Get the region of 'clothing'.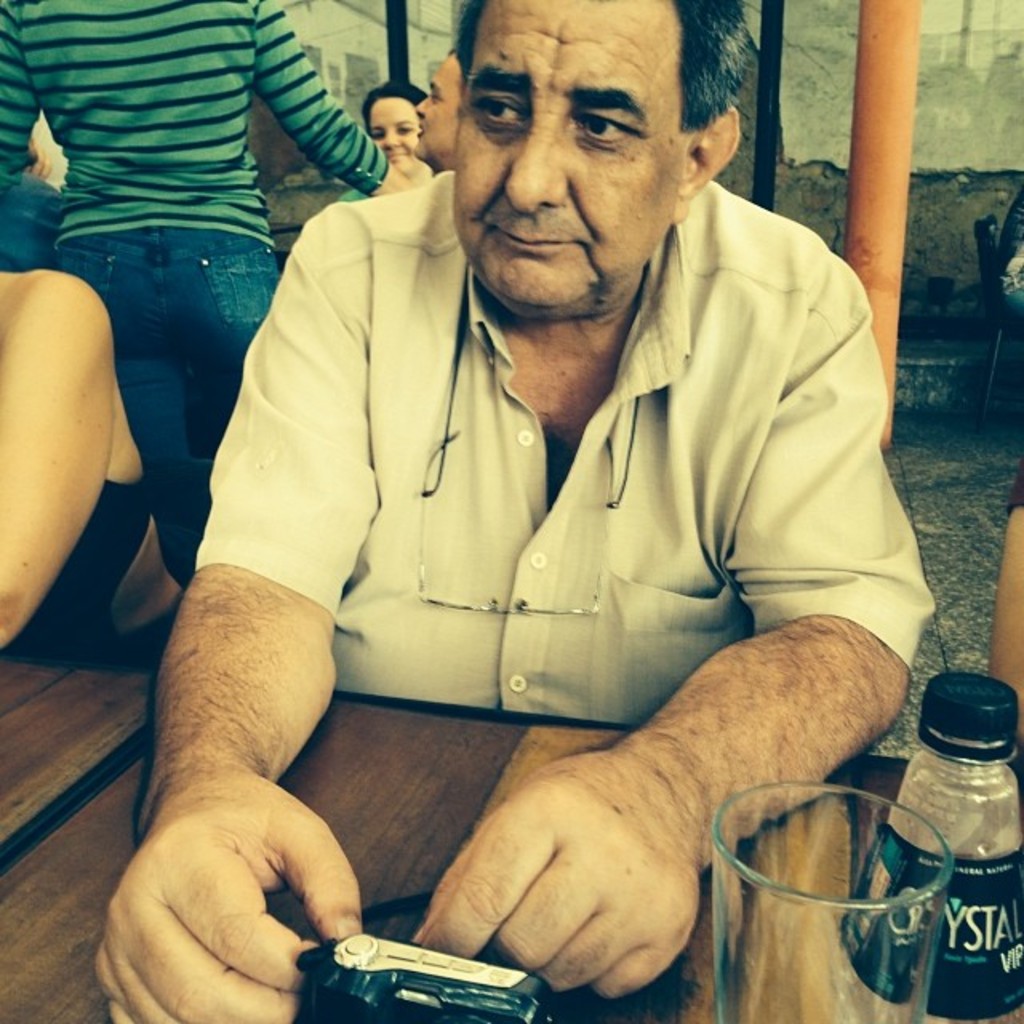
0, 0, 387, 581.
